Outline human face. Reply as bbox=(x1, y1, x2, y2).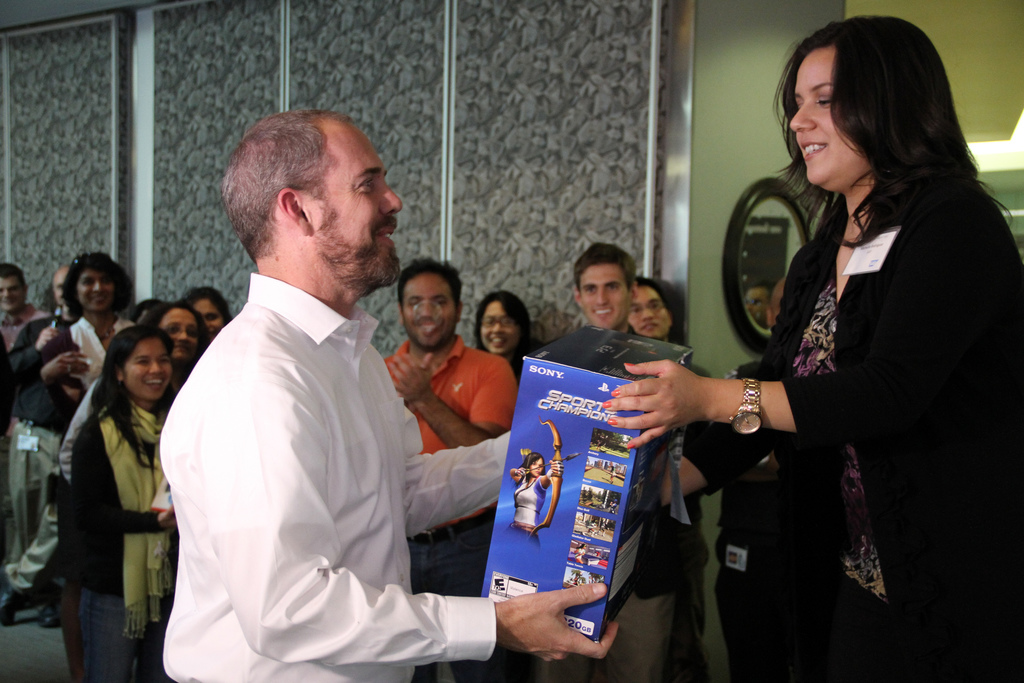
bbox=(792, 44, 871, 187).
